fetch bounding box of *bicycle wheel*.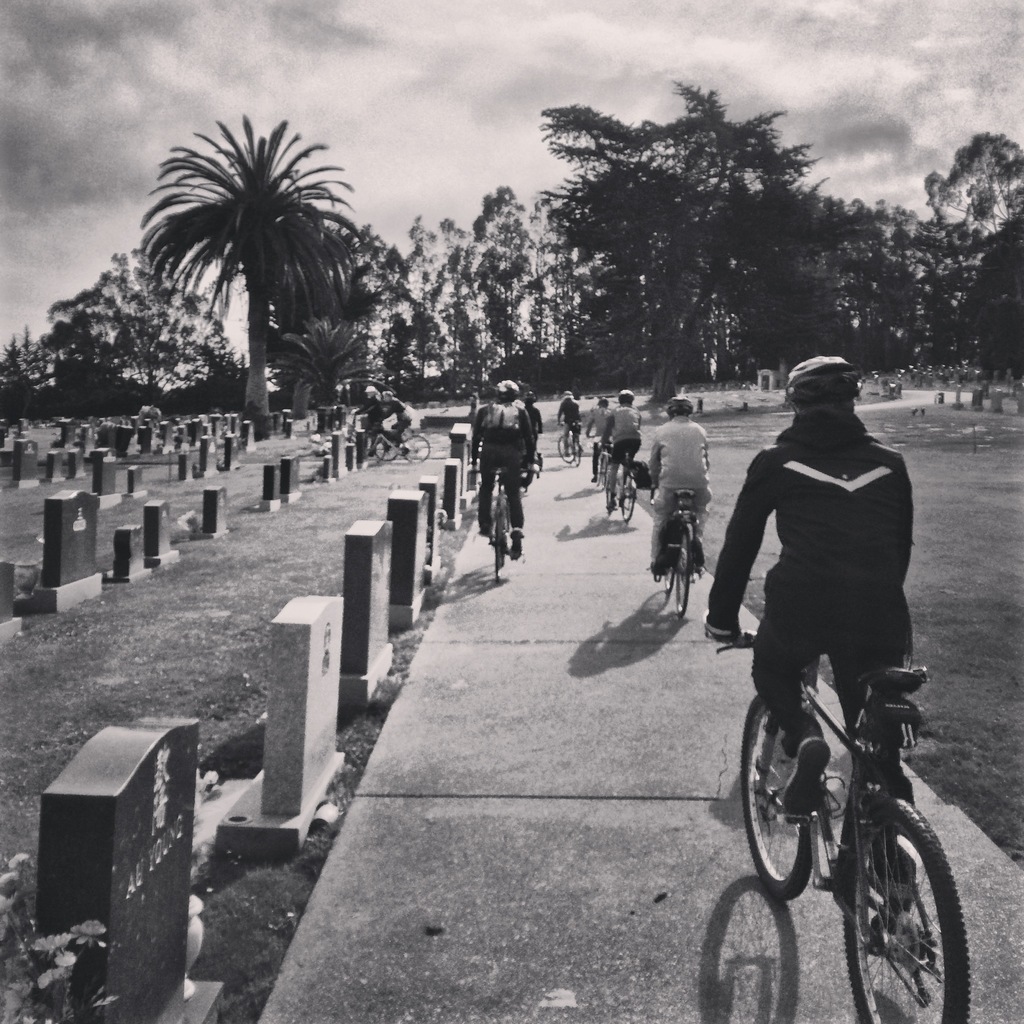
Bbox: box=[675, 526, 694, 615].
